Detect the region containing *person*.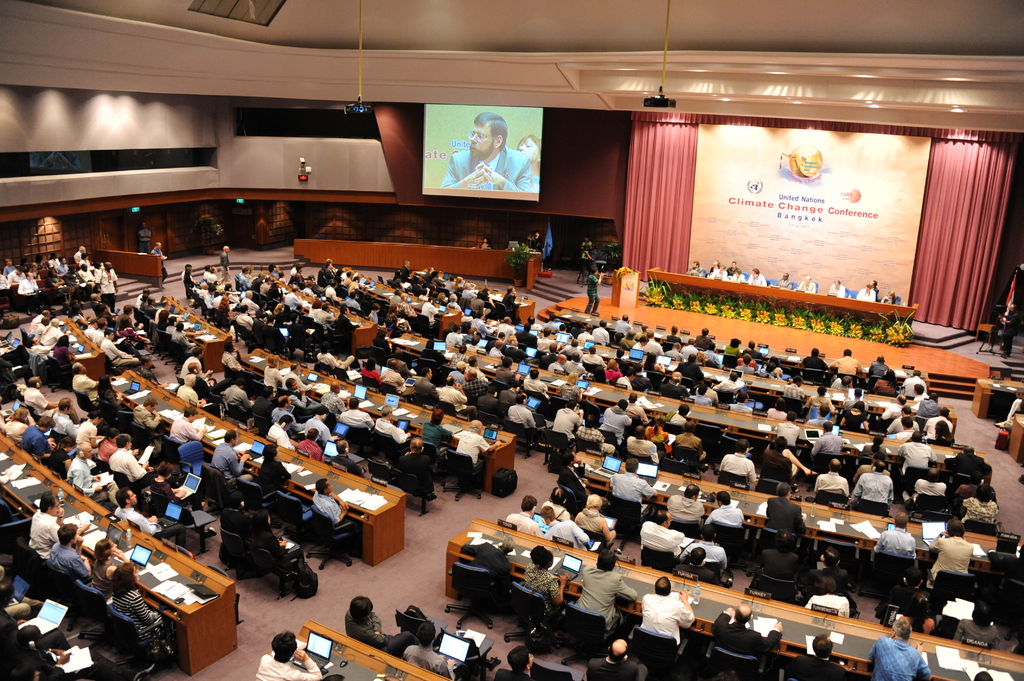
347,593,417,666.
